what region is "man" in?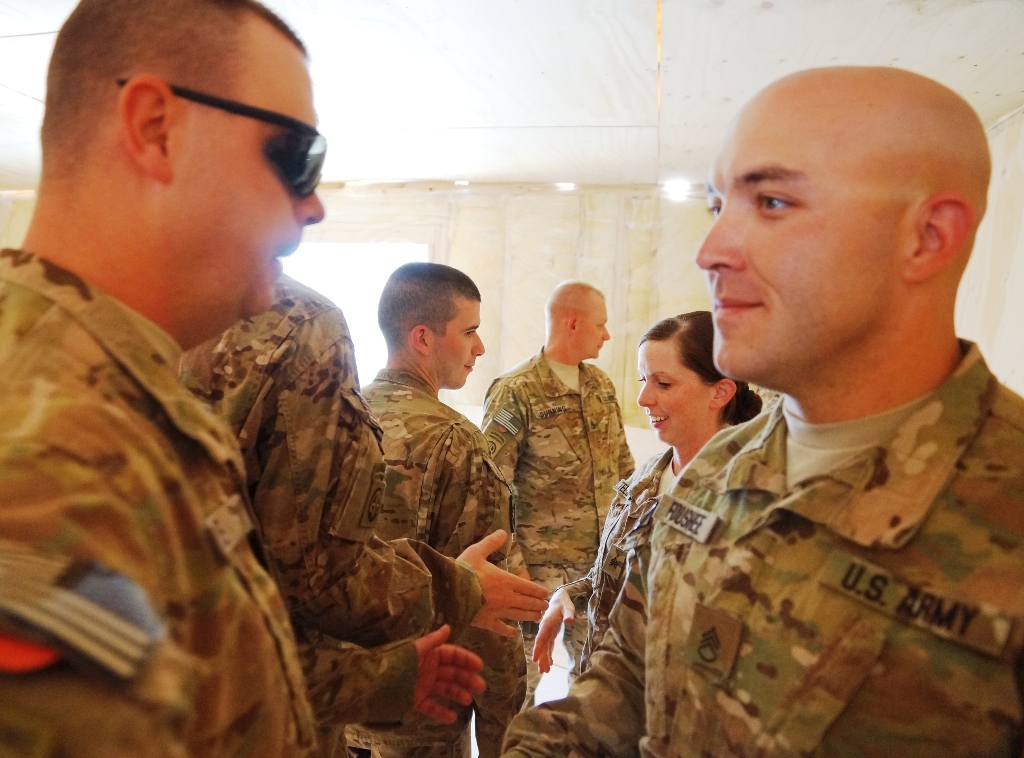
343/267/517/757.
